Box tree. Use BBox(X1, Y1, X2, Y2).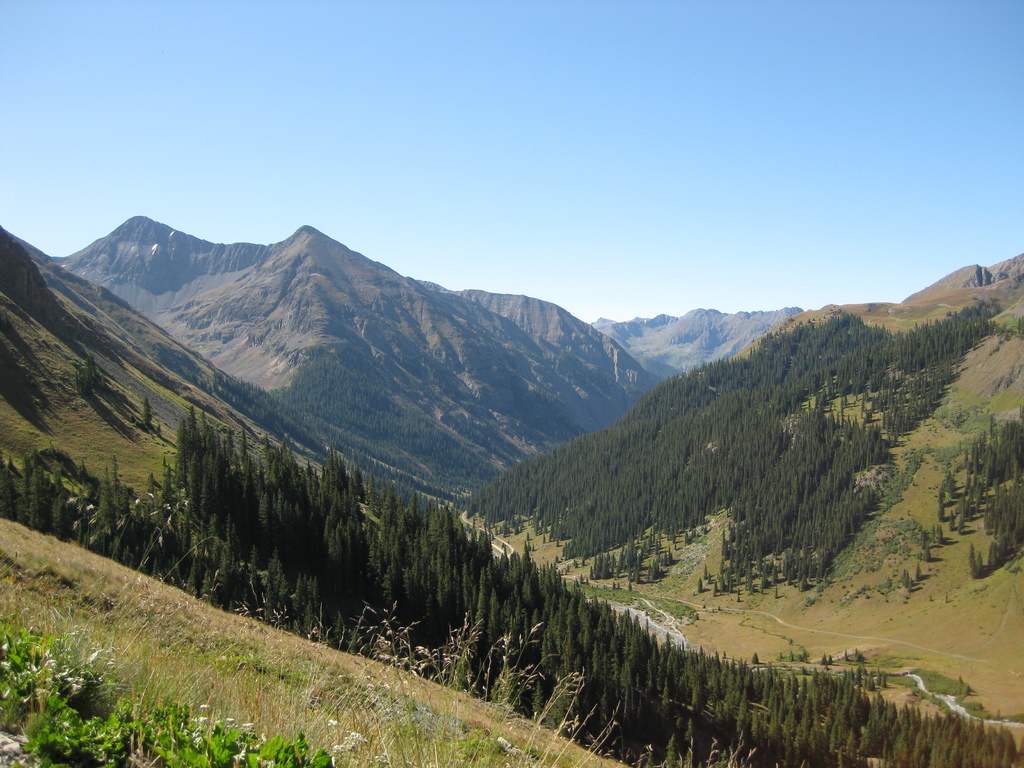
BBox(67, 346, 106, 404).
